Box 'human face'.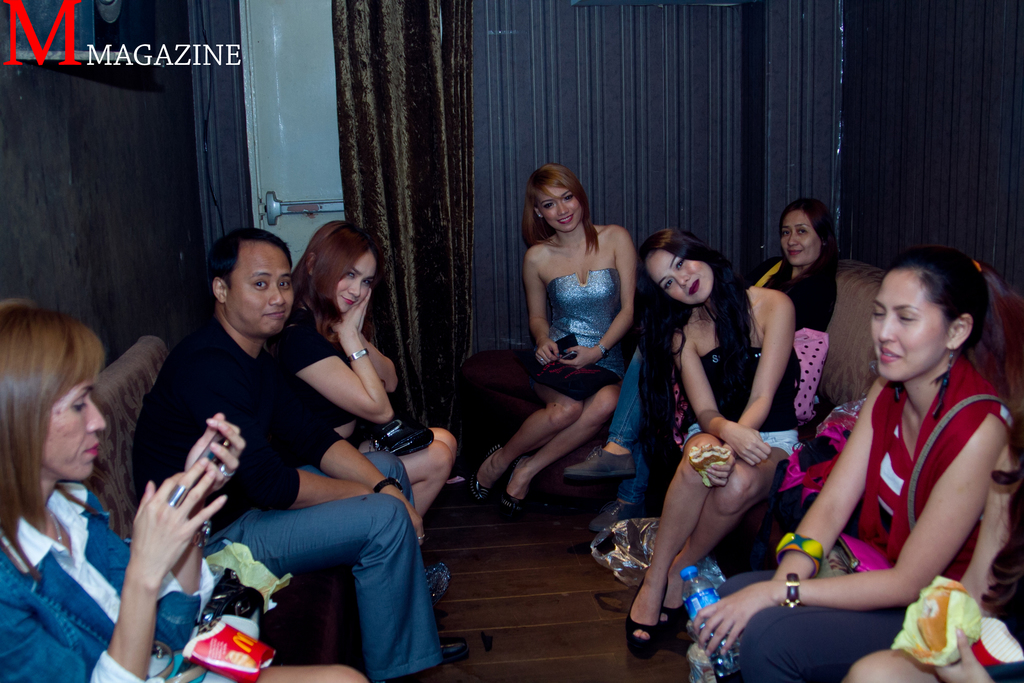
863 277 946 379.
